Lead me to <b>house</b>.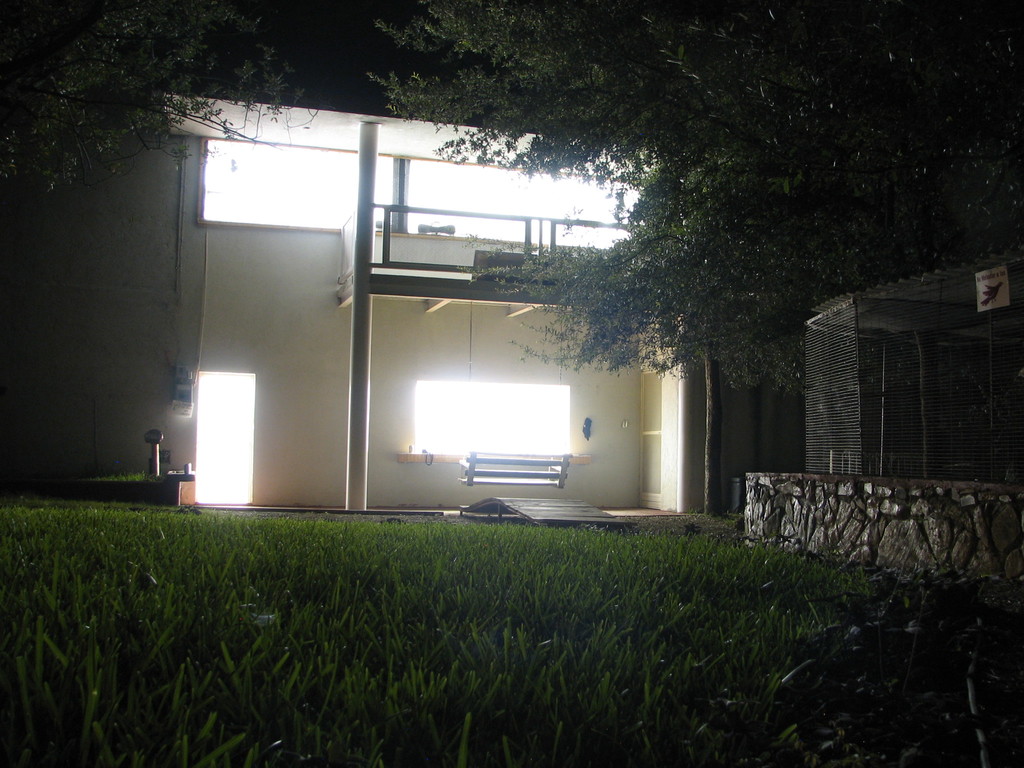
Lead to {"x1": 0, "y1": 0, "x2": 804, "y2": 536}.
